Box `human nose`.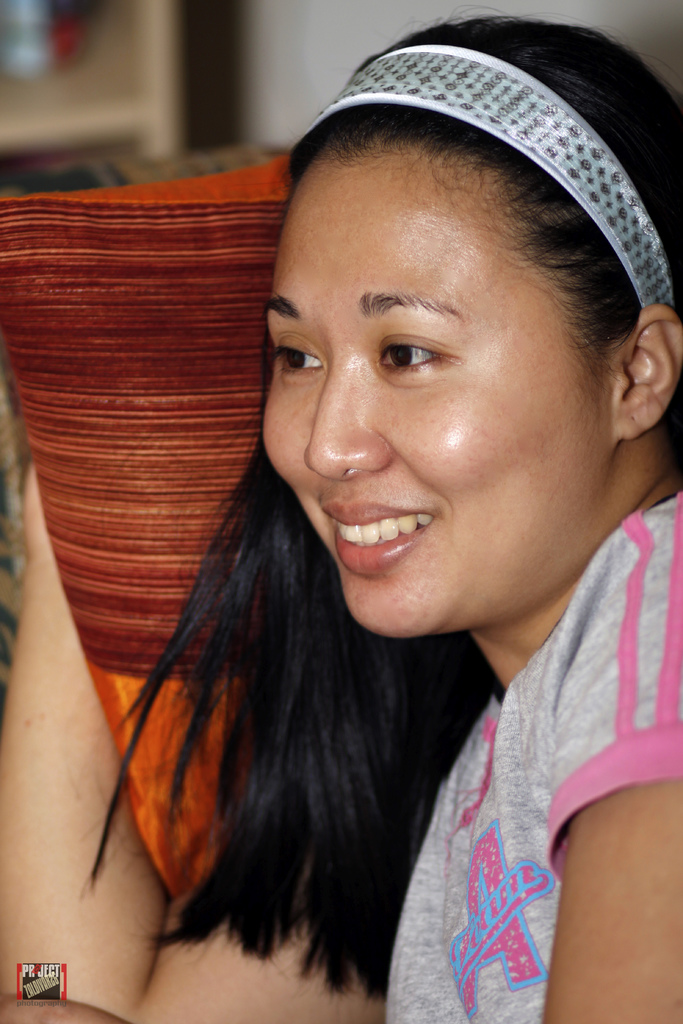
bbox=[302, 349, 386, 483].
